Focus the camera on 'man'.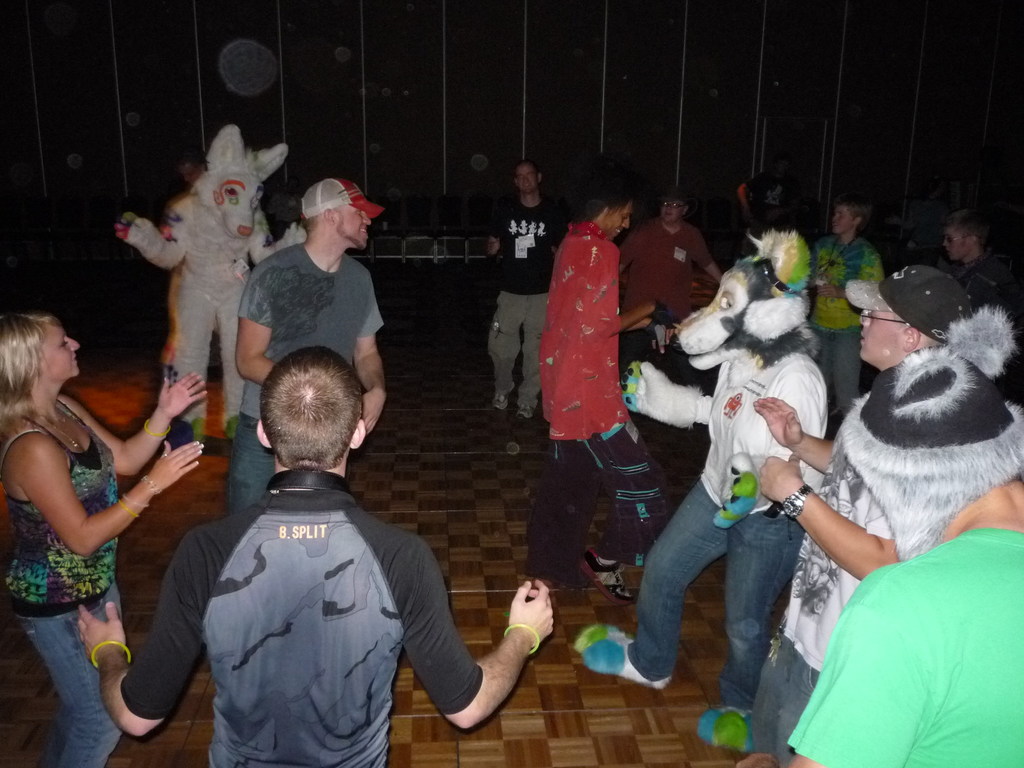
Focus region: <region>227, 175, 387, 520</region>.
